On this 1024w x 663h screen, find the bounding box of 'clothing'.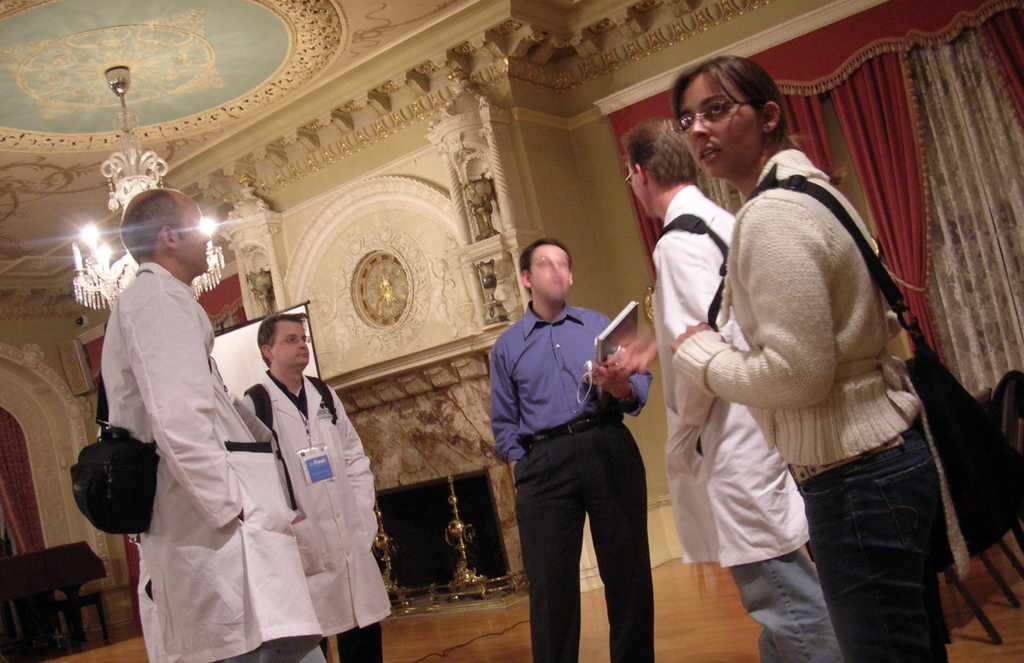
Bounding box: detection(243, 371, 376, 632).
